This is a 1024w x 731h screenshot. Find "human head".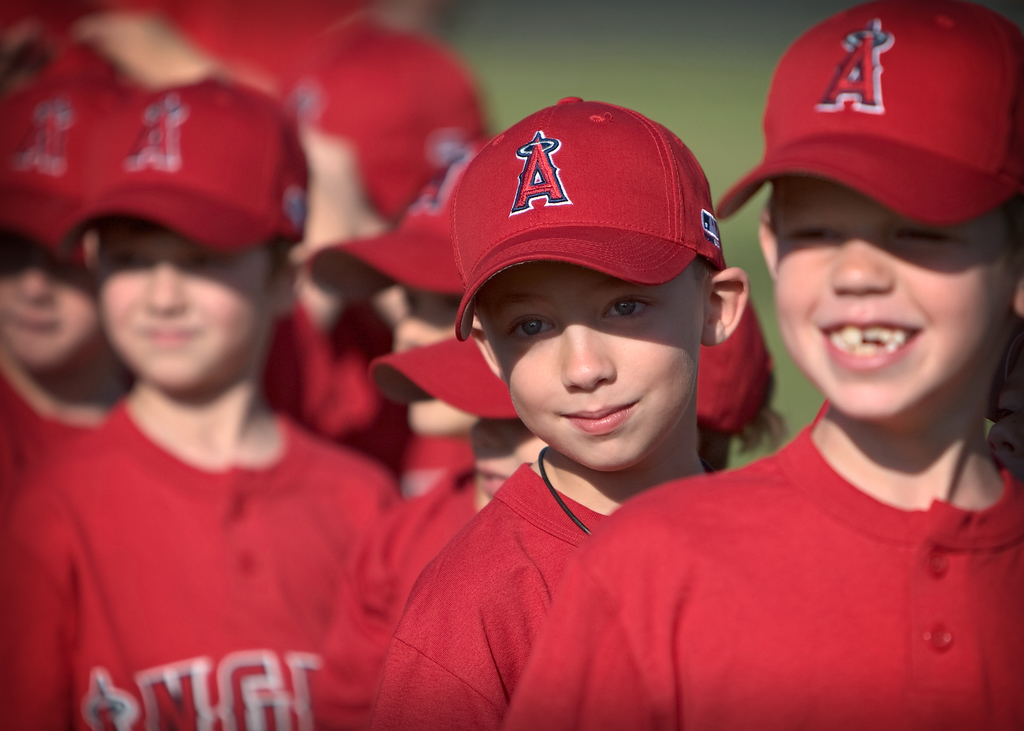
Bounding box: (left=696, top=298, right=783, bottom=476).
